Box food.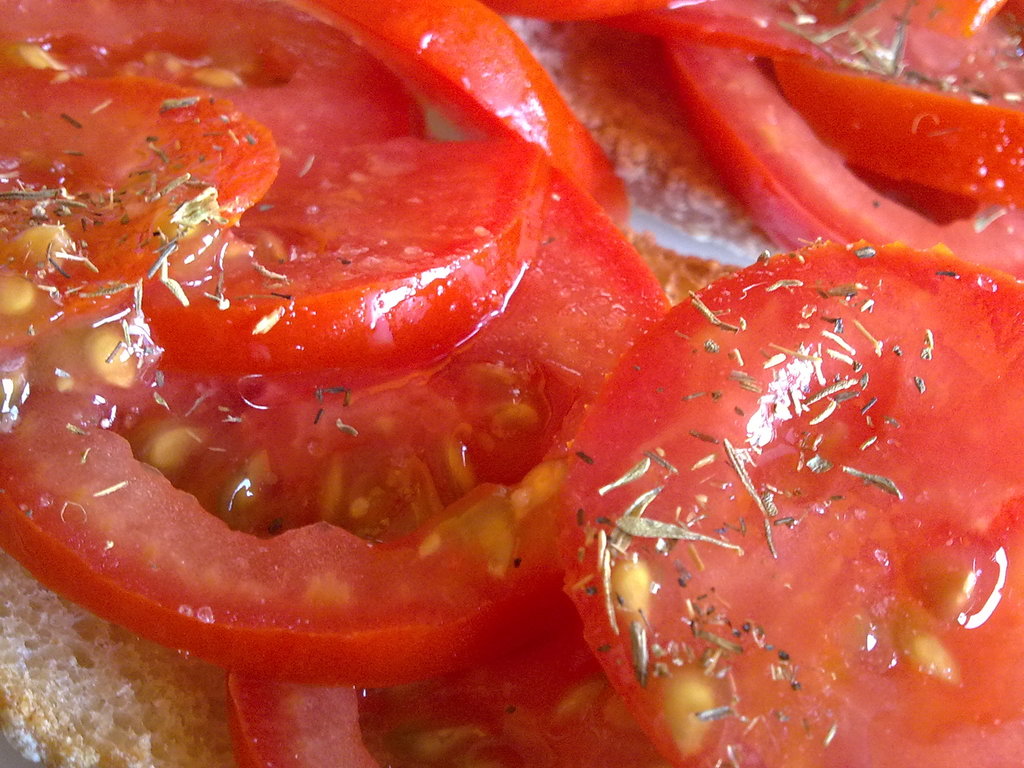
<box>0,0,1023,767</box>.
